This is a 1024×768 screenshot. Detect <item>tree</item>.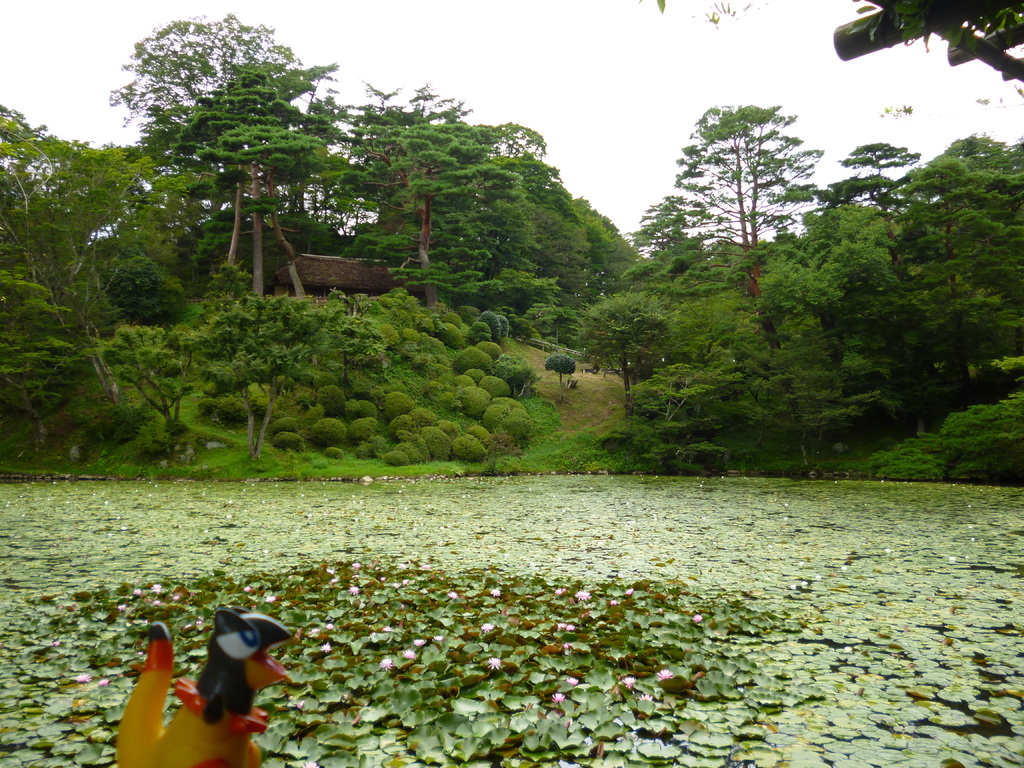
[746,235,838,447].
